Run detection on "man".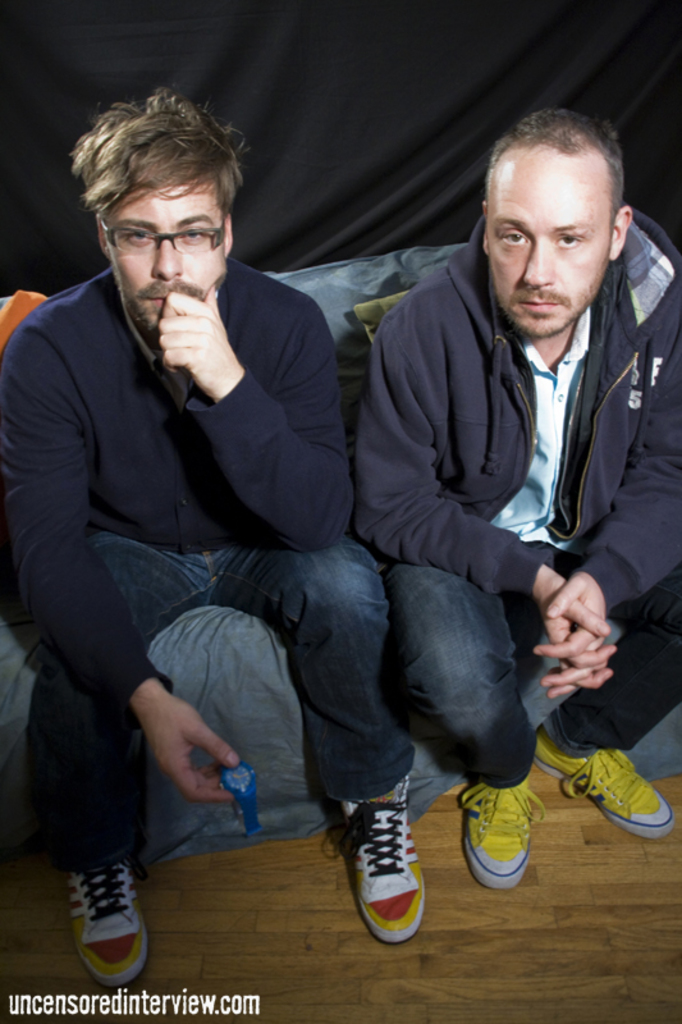
Result: BBox(0, 96, 435, 988).
